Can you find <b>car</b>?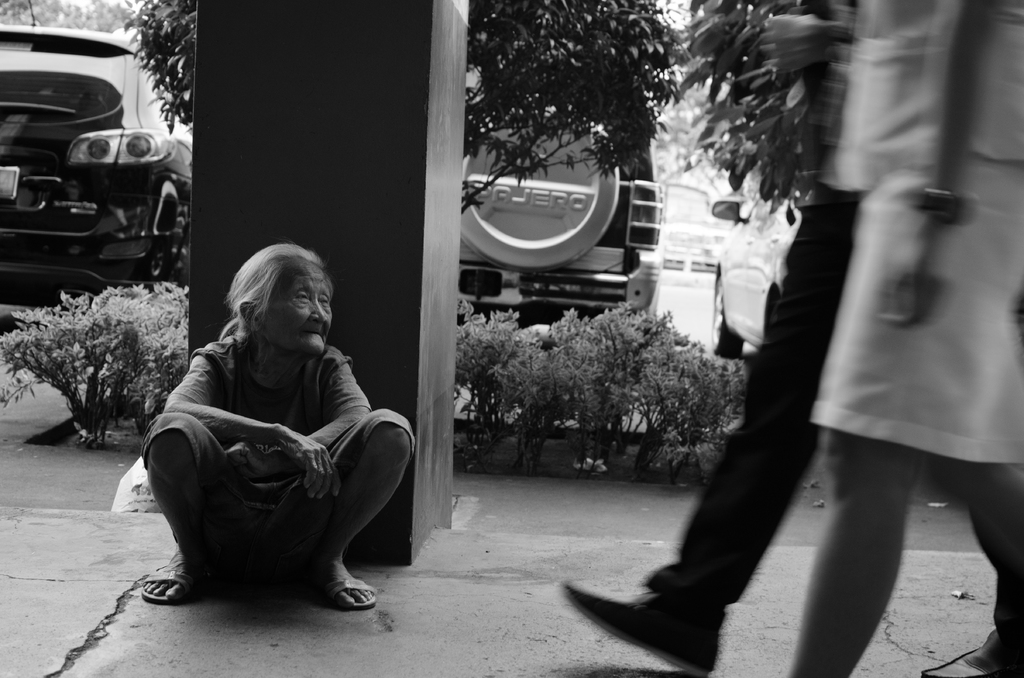
Yes, bounding box: BBox(464, 77, 664, 325).
